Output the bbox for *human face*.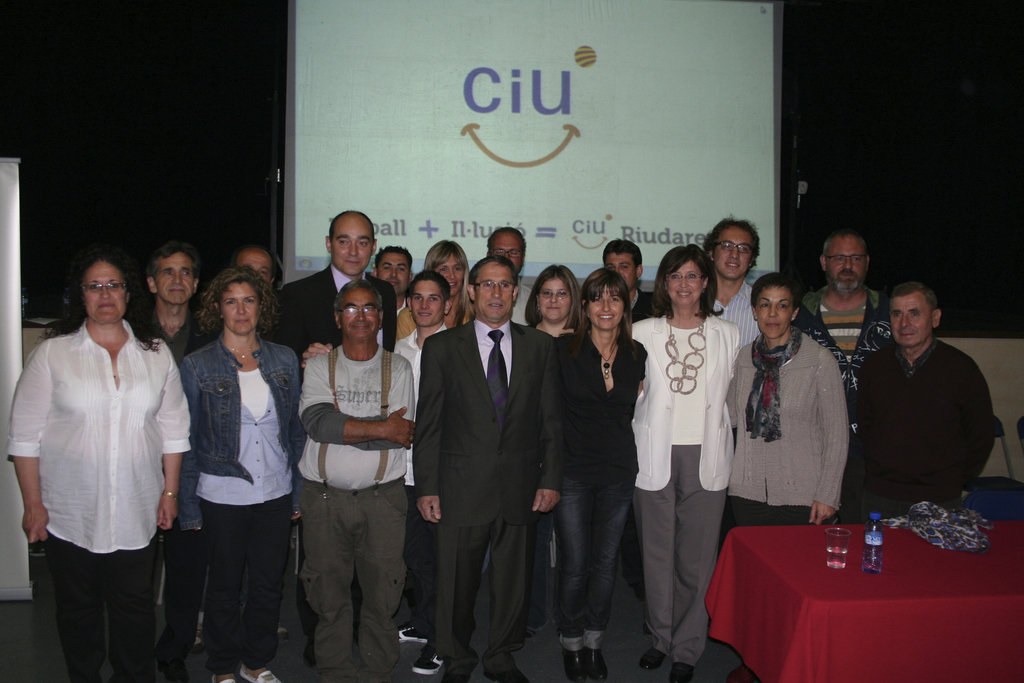
<region>476, 261, 513, 319</region>.
